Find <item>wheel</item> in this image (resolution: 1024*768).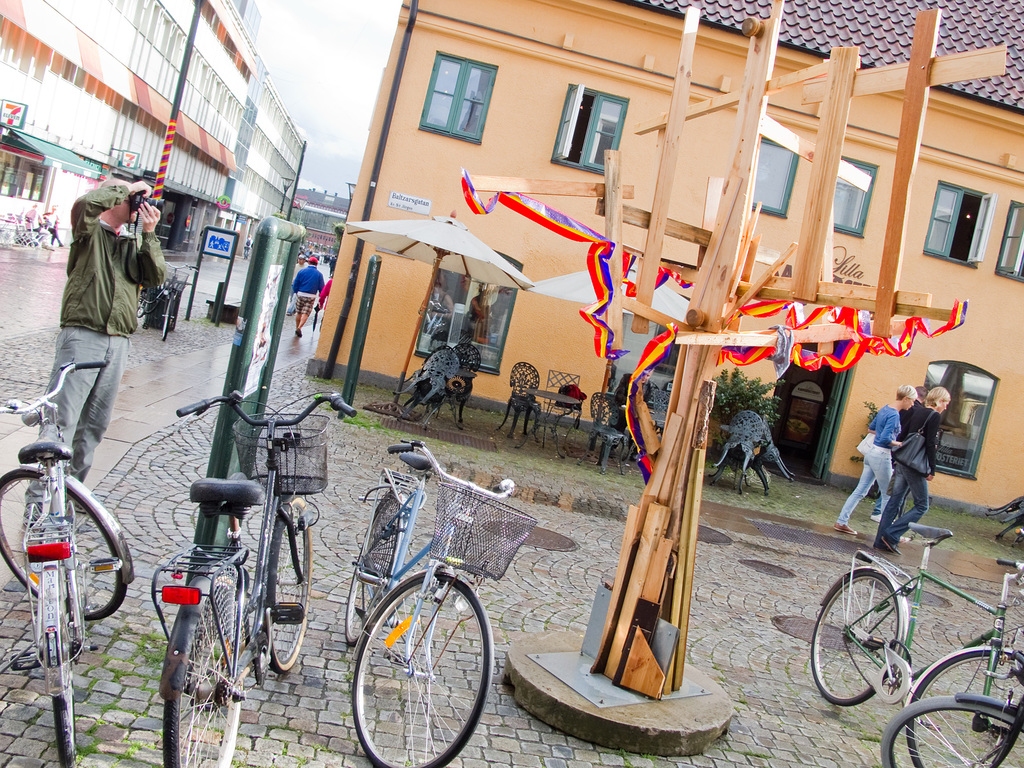
box=[812, 574, 906, 714].
